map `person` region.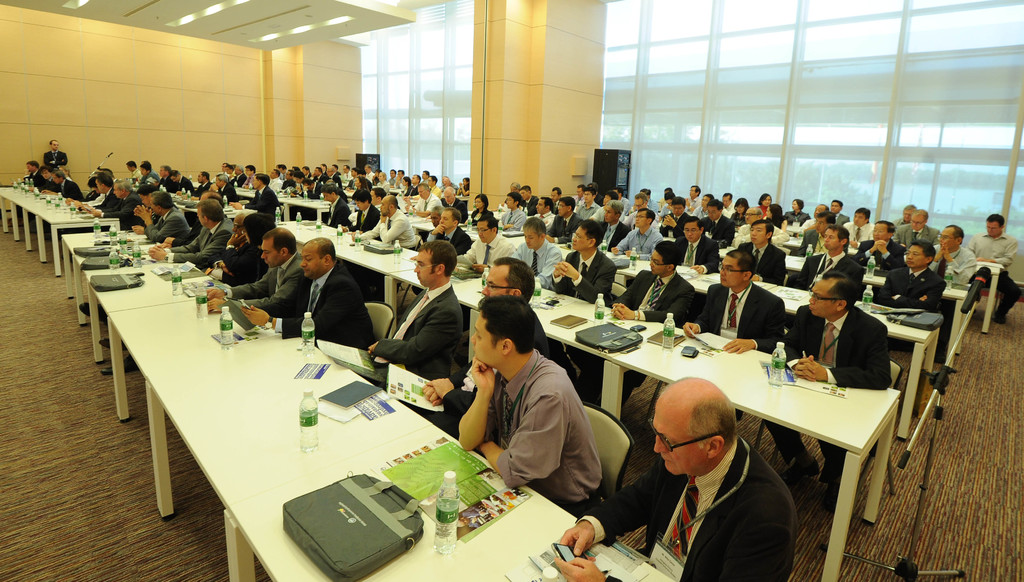
Mapped to rect(929, 223, 979, 288).
